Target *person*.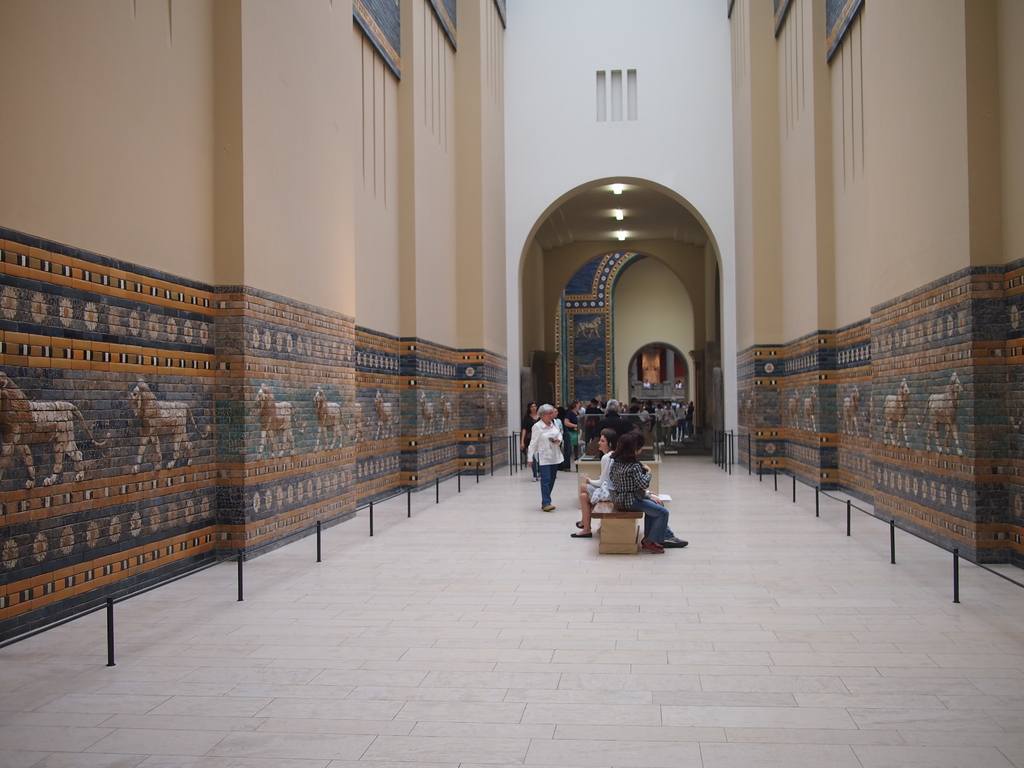
Target region: bbox=(630, 443, 693, 548).
